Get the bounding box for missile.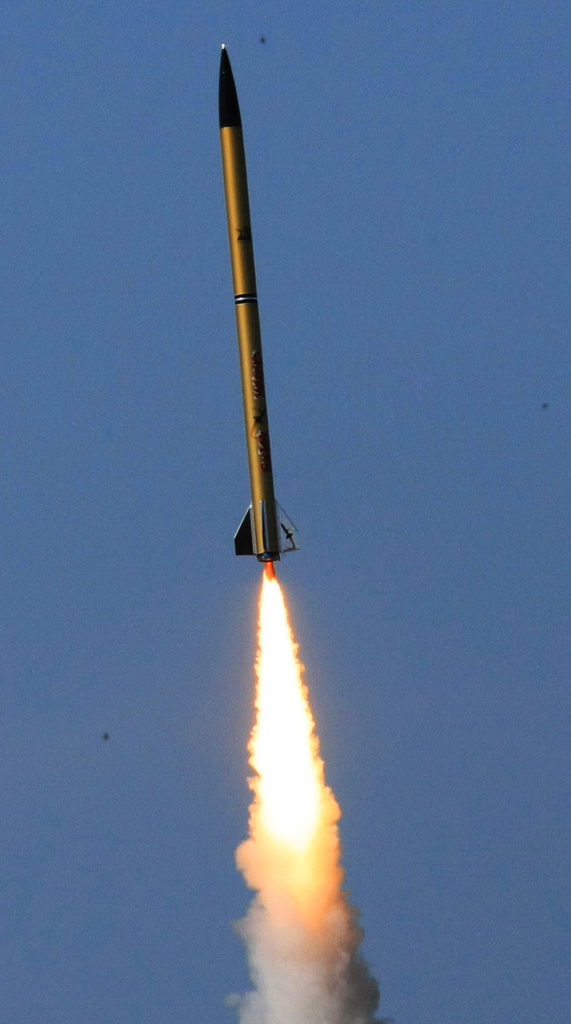
(156,0,347,793).
